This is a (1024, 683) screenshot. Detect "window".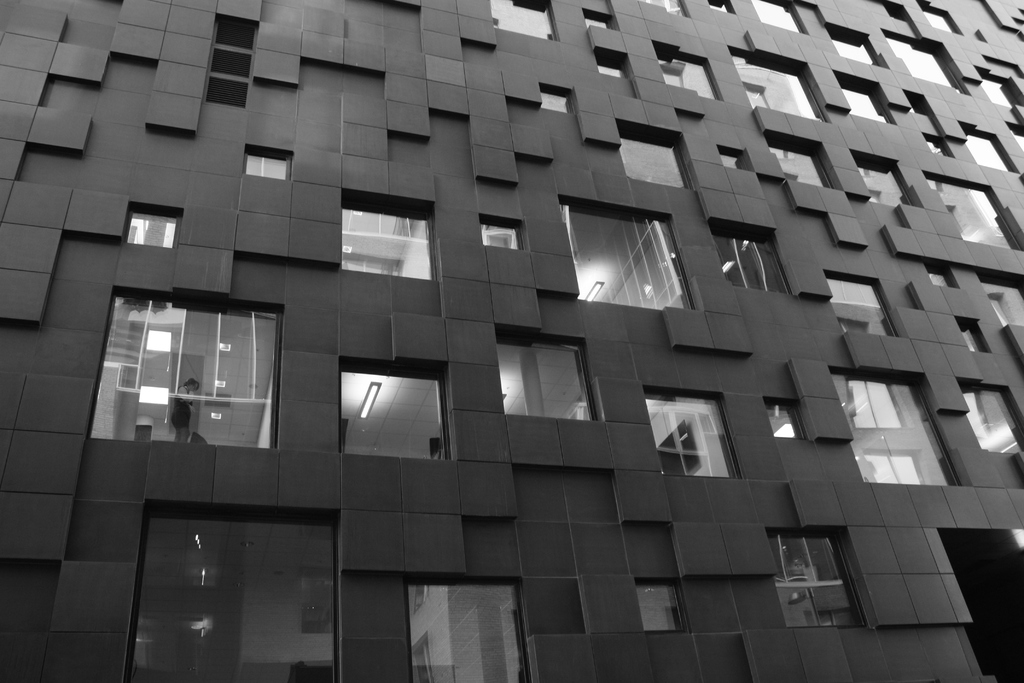
<bbox>825, 366, 961, 491</bbox>.
